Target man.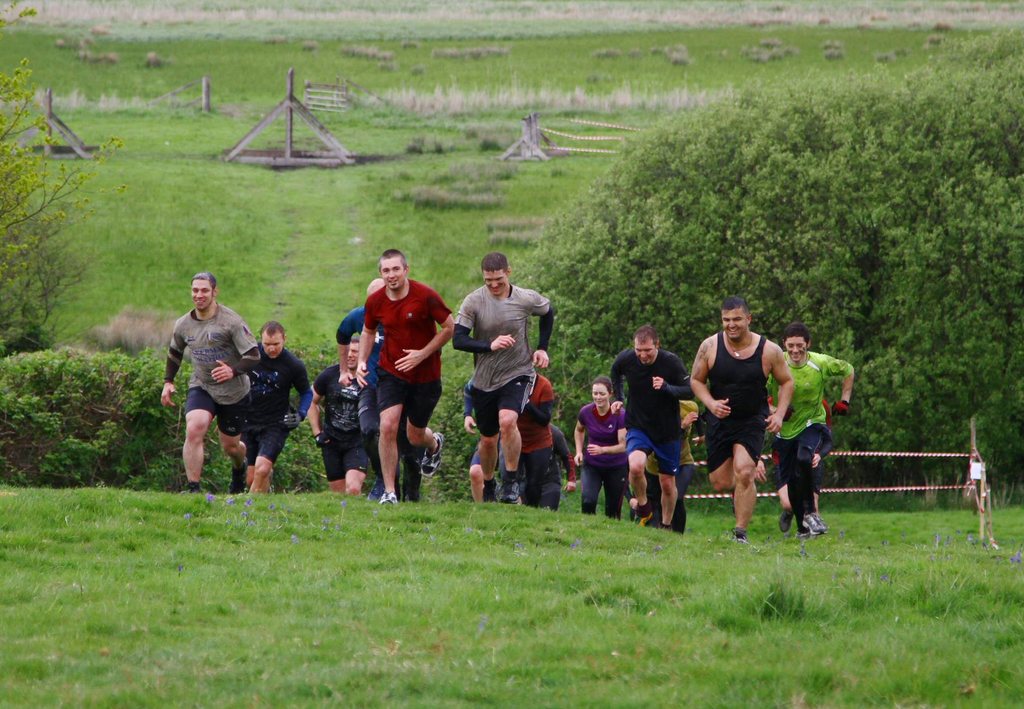
Target region: left=311, top=333, right=369, bottom=493.
